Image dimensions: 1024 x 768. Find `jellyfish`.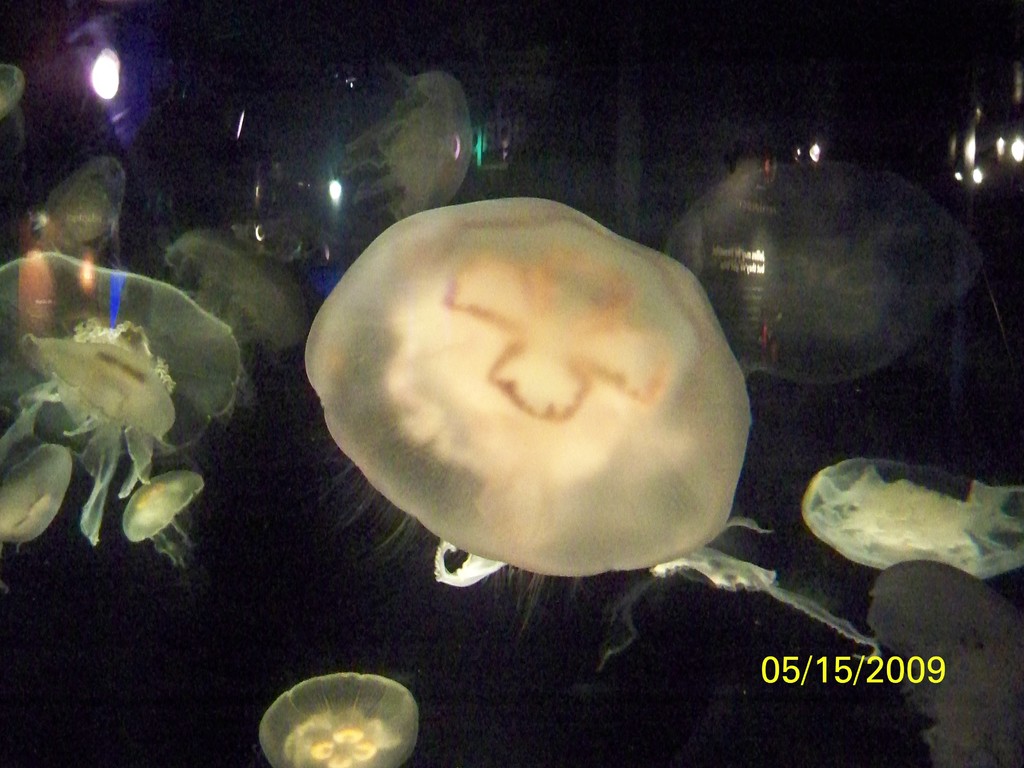
(left=0, top=253, right=236, bottom=550).
